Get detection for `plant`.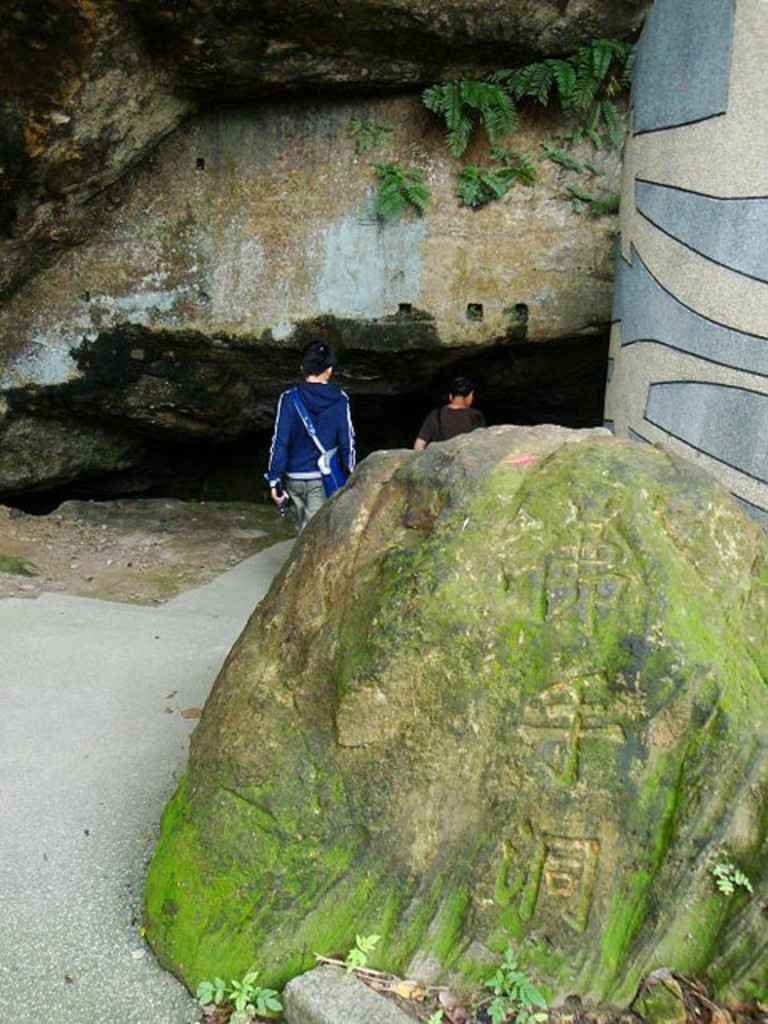
Detection: {"x1": 186, "y1": 968, "x2": 282, "y2": 1022}.
